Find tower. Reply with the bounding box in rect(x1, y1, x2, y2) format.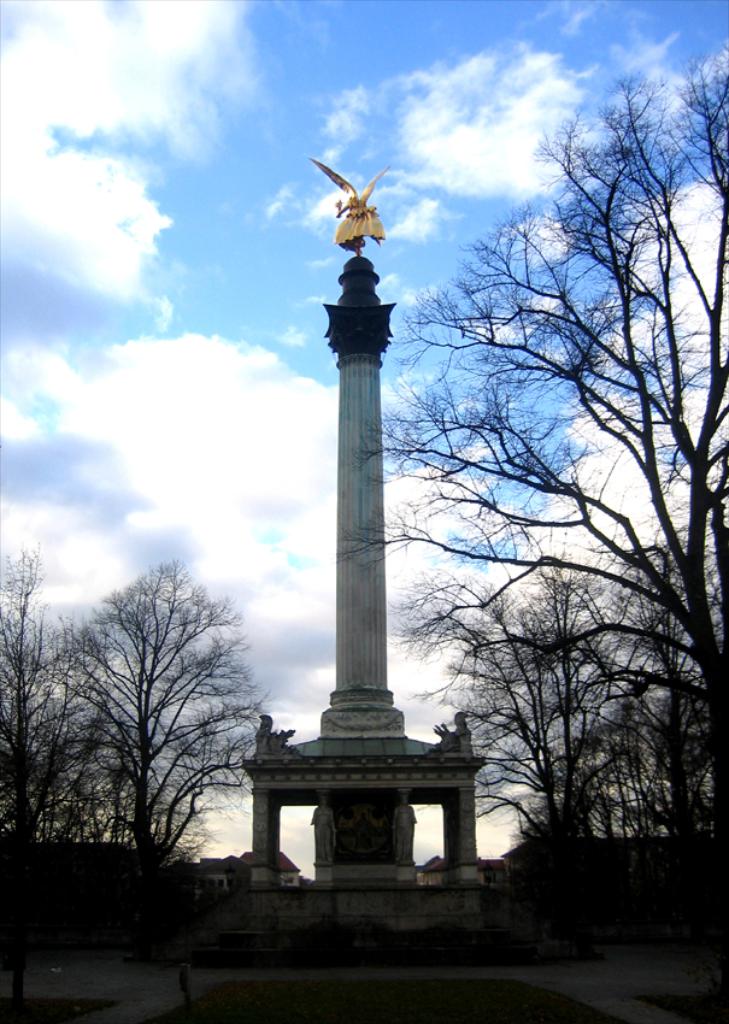
rect(237, 161, 498, 965).
